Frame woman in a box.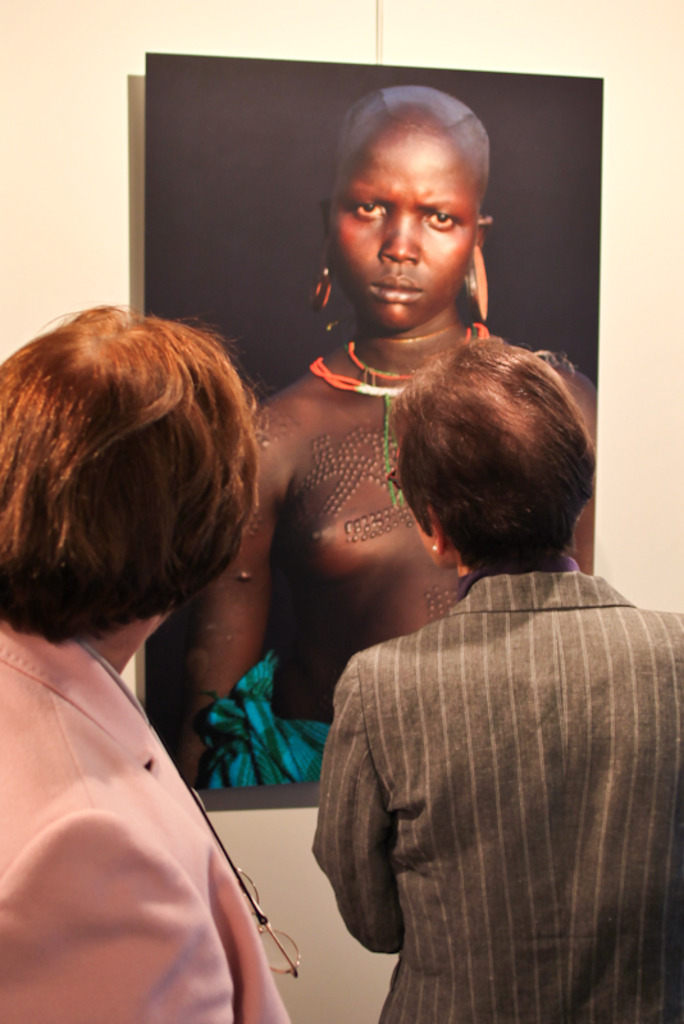
0,306,296,1023.
